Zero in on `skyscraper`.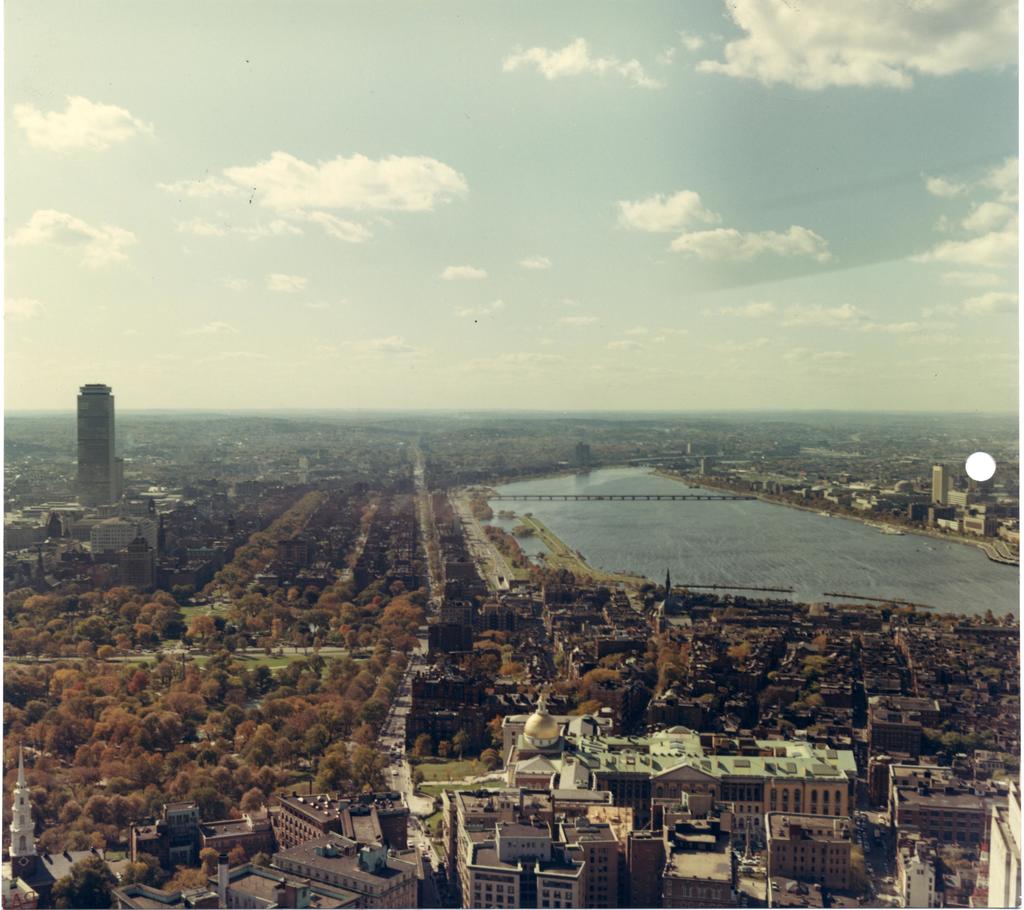
Zeroed in: crop(852, 740, 1023, 909).
